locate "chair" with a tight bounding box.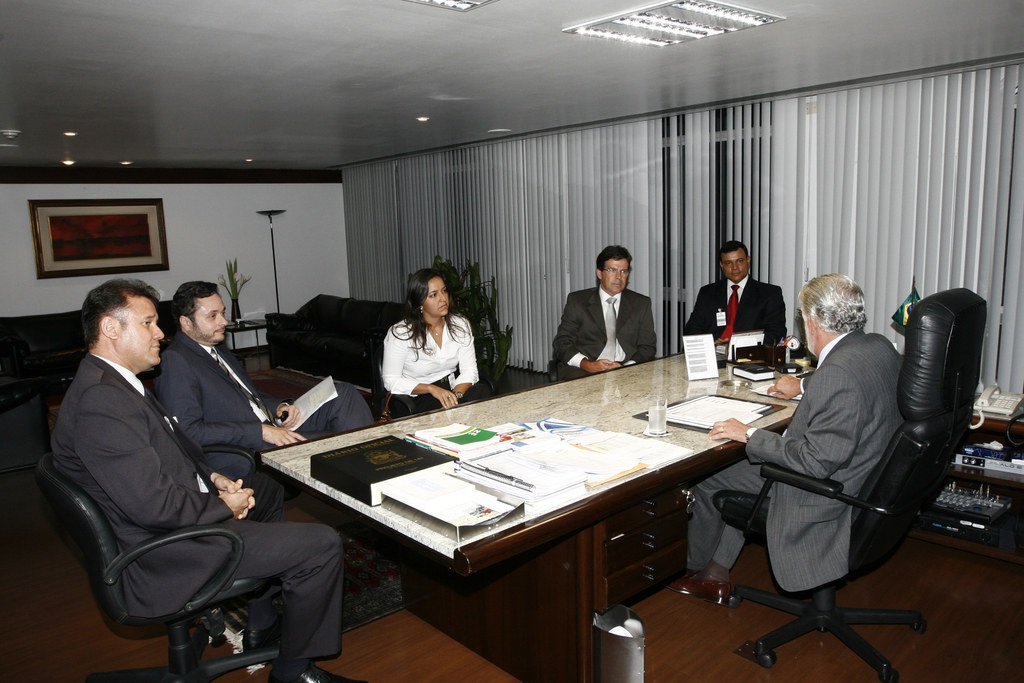
locate(721, 289, 982, 682).
